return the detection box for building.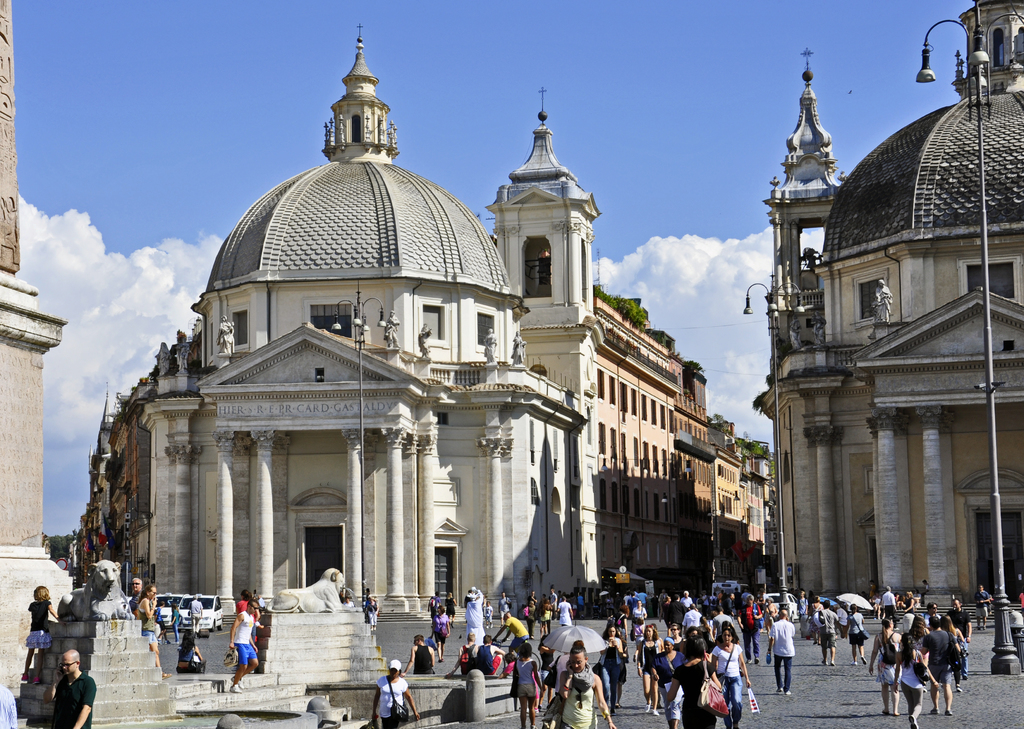
x1=755, y1=3, x2=1023, y2=614.
